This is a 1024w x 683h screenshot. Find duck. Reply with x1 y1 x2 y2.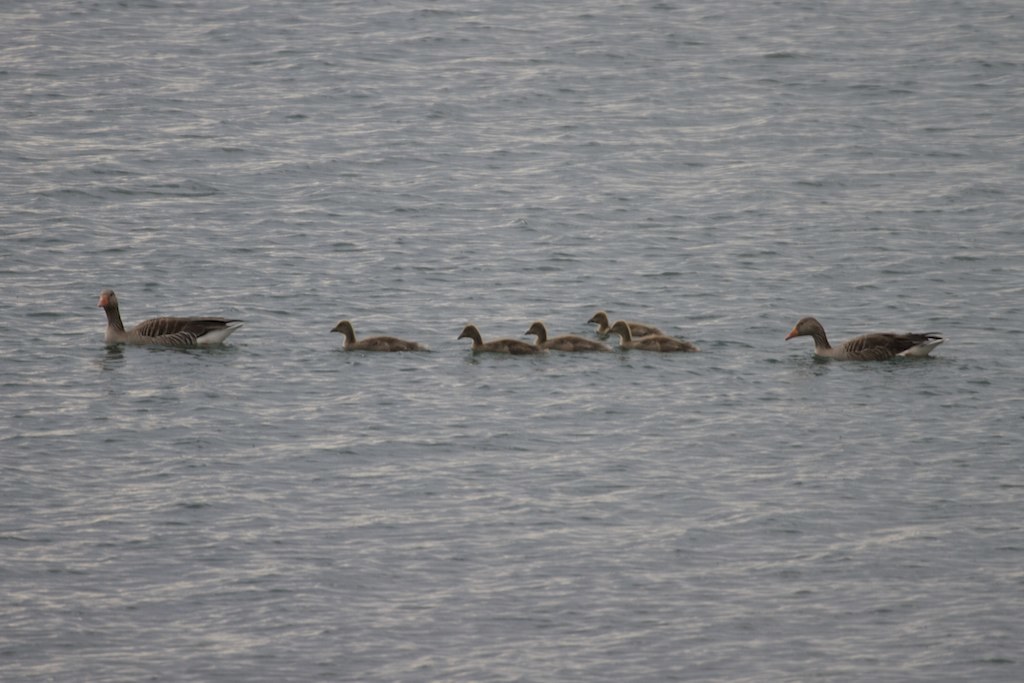
326 322 423 357.
